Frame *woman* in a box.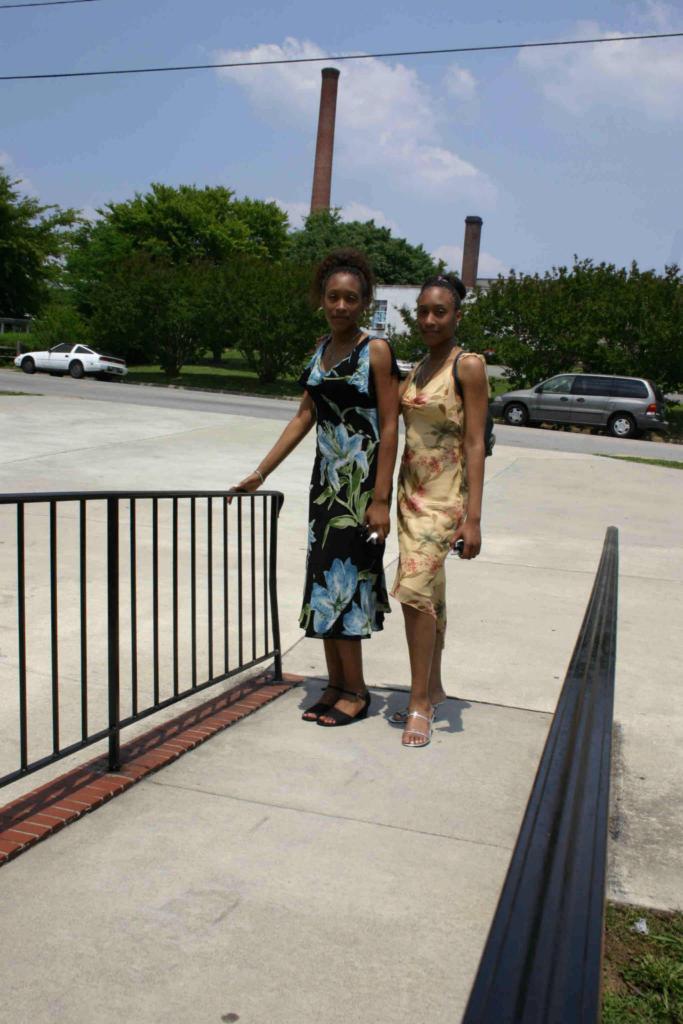
box(272, 244, 408, 727).
